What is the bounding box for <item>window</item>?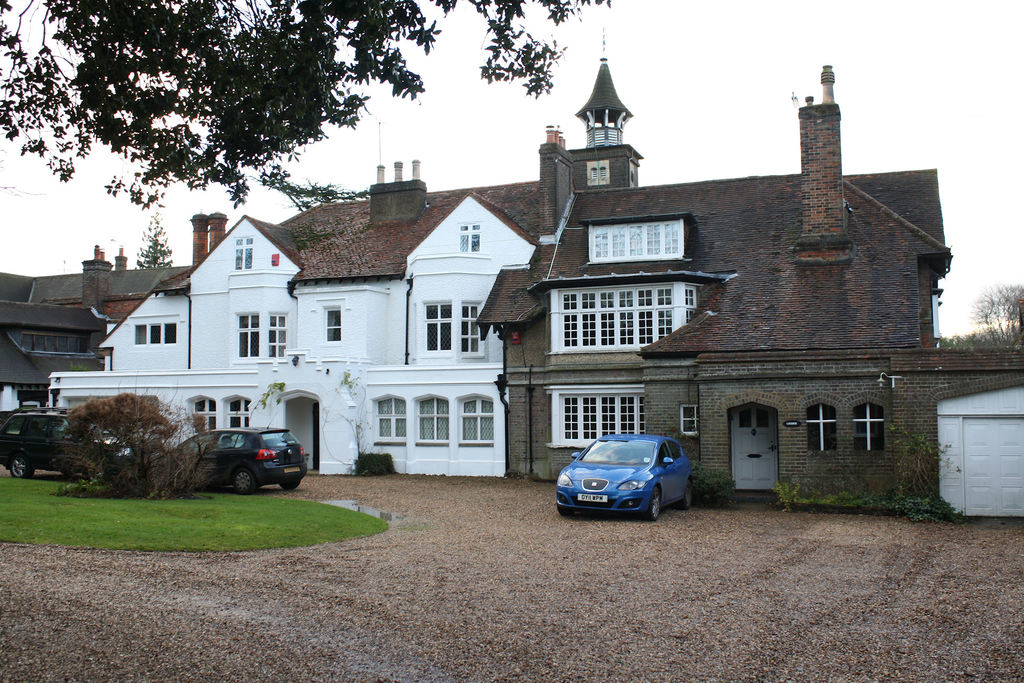
BBox(129, 310, 175, 349).
